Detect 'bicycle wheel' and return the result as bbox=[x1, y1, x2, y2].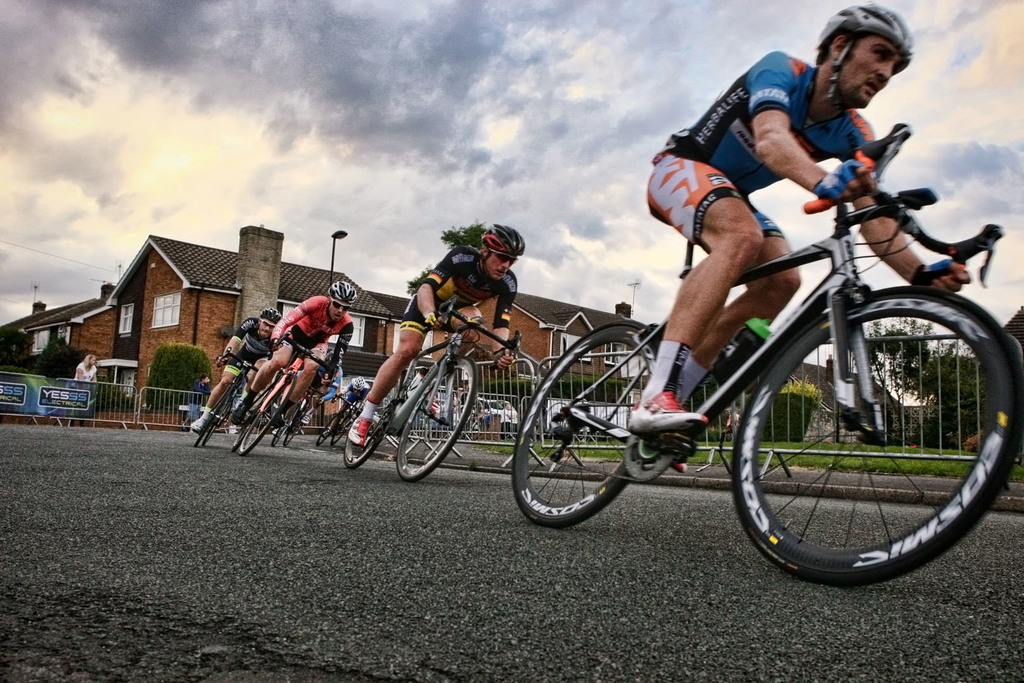
bbox=[315, 413, 340, 447].
